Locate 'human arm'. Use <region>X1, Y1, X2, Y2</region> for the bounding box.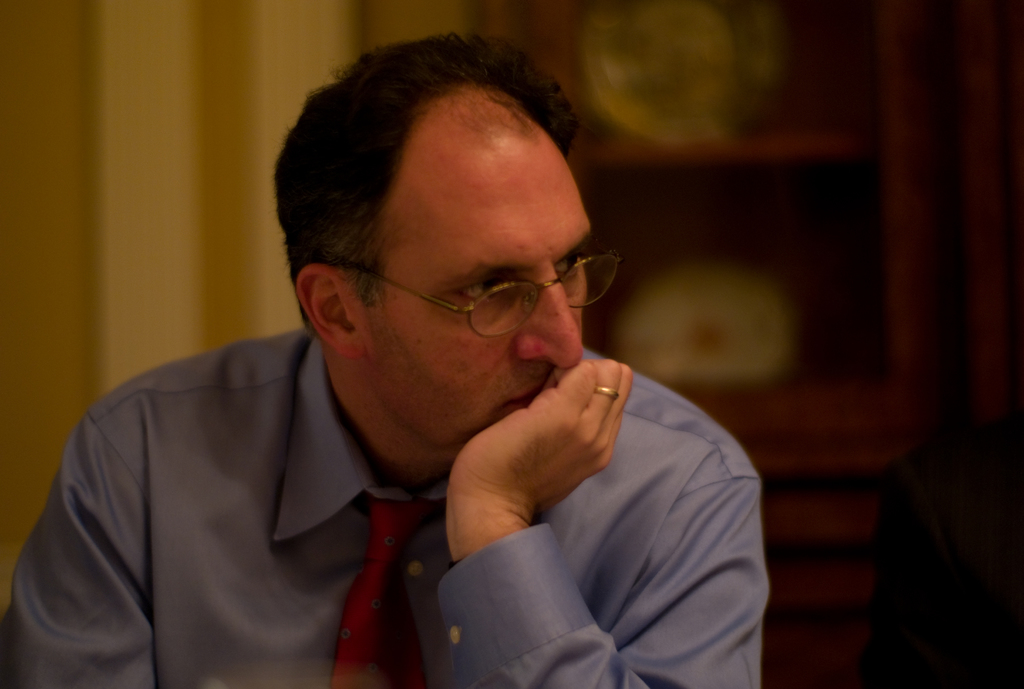
<region>406, 356, 753, 669</region>.
